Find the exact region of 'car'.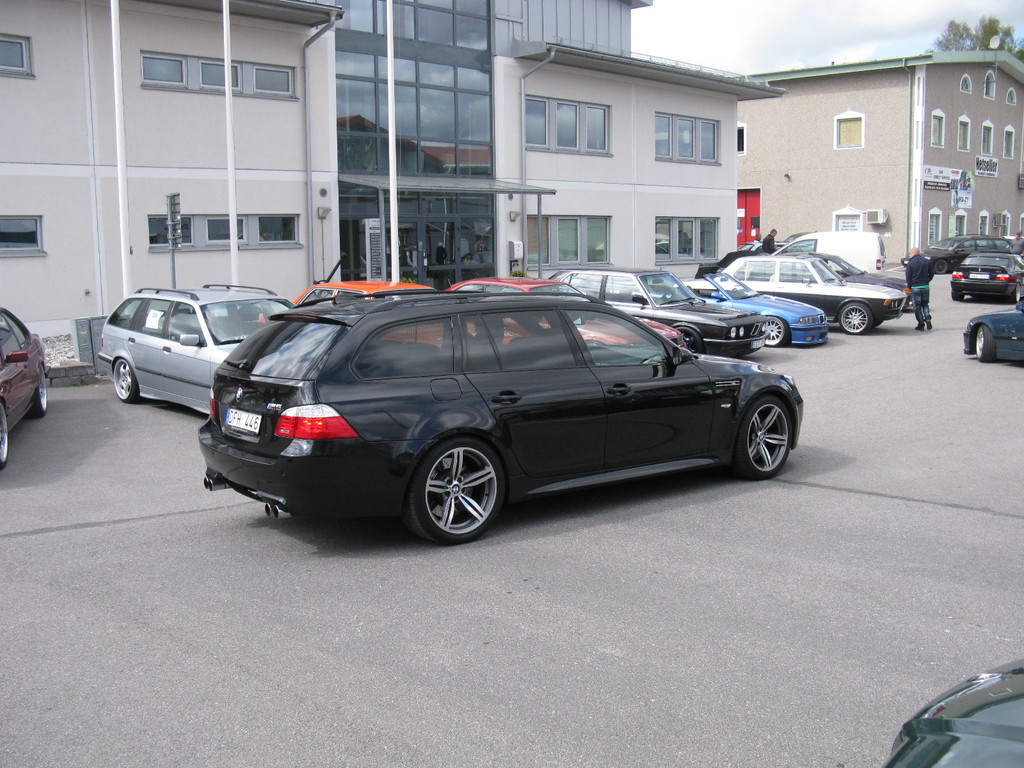
Exact region: 190 286 806 548.
